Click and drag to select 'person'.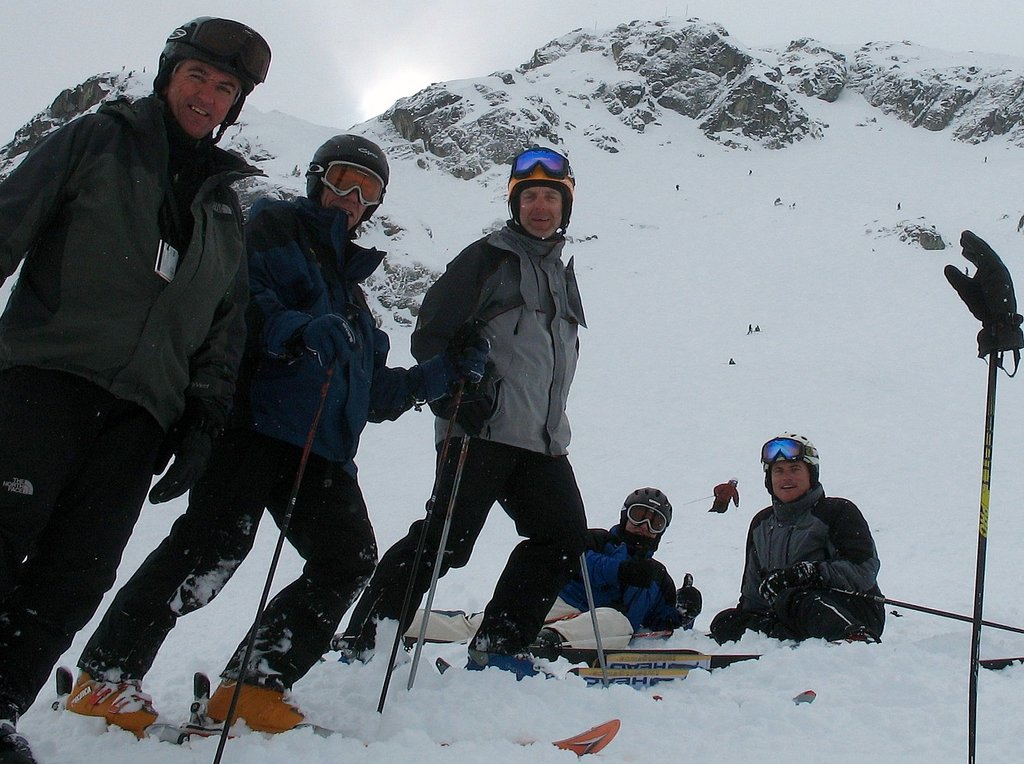
Selection: [x1=63, y1=127, x2=493, y2=735].
